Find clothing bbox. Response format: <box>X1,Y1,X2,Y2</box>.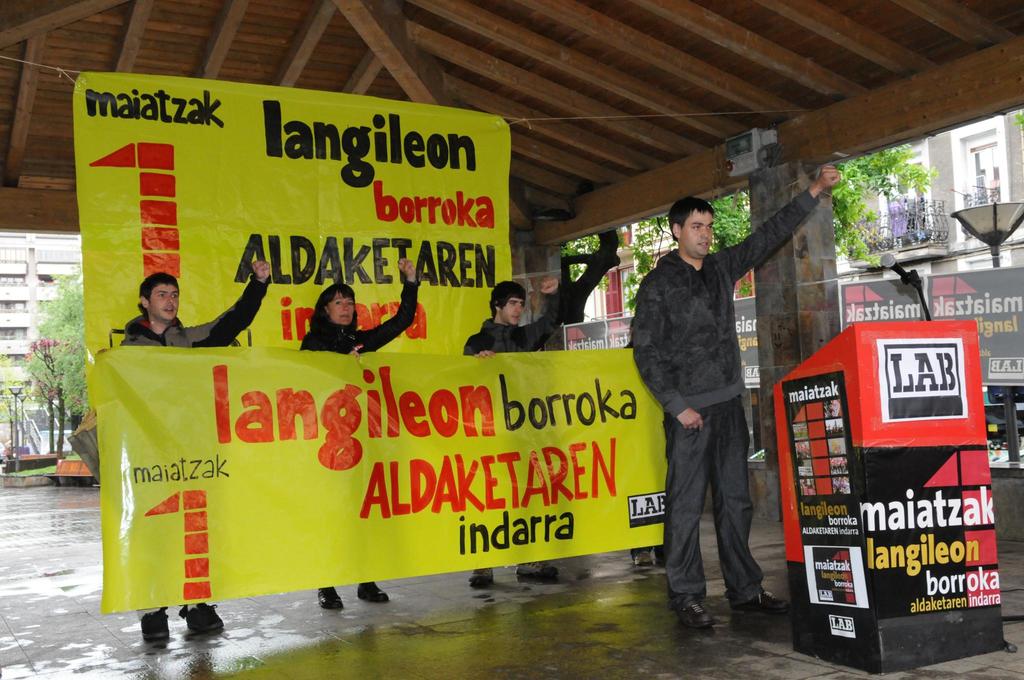
<box>645,201,787,617</box>.
